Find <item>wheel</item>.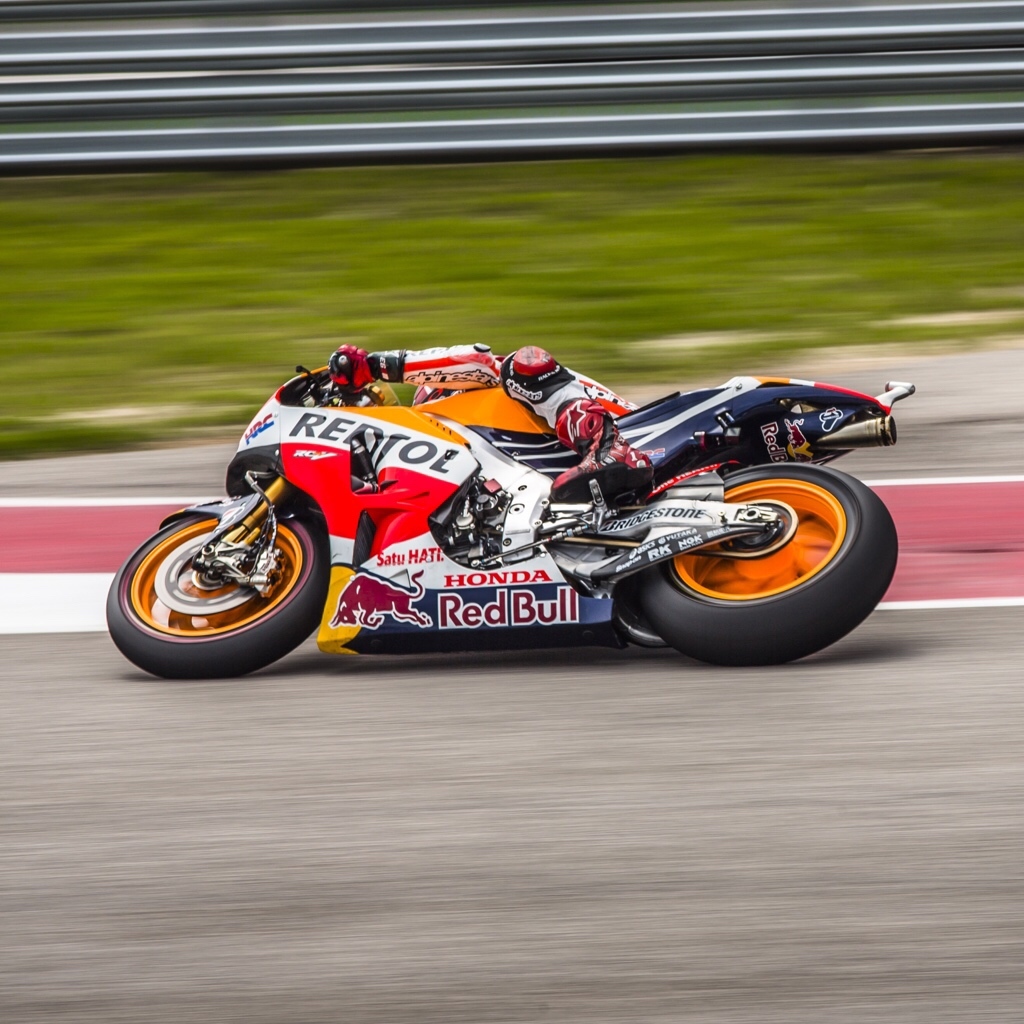
641, 460, 900, 665.
